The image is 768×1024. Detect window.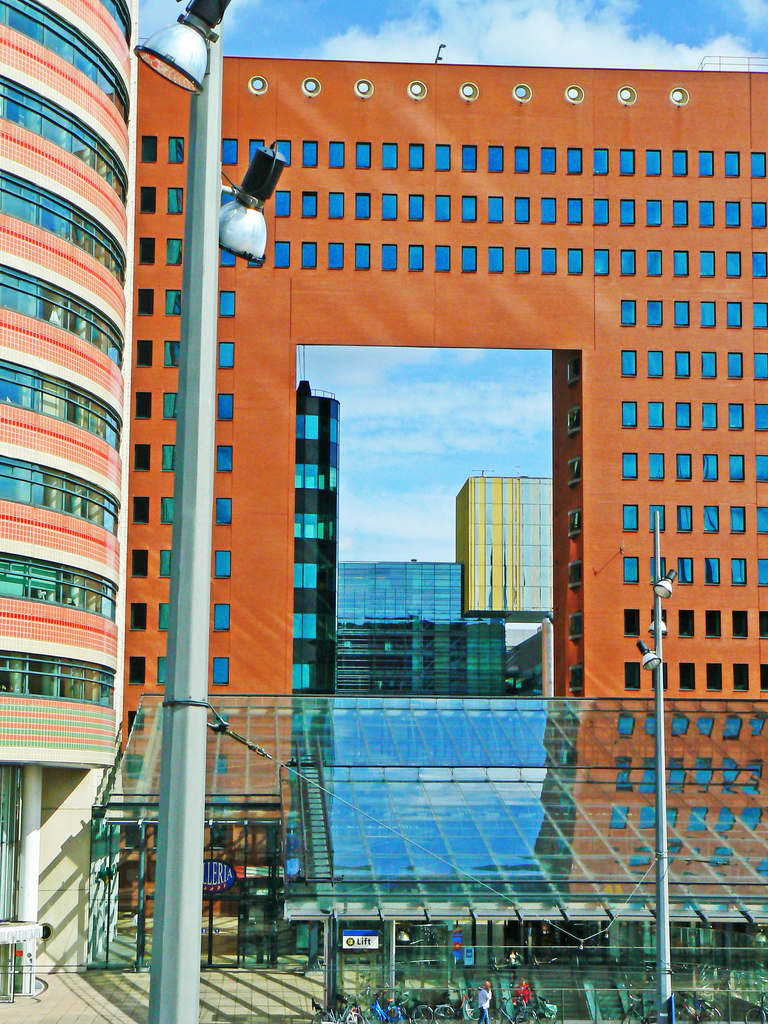
Detection: left=646, top=349, right=666, bottom=377.
